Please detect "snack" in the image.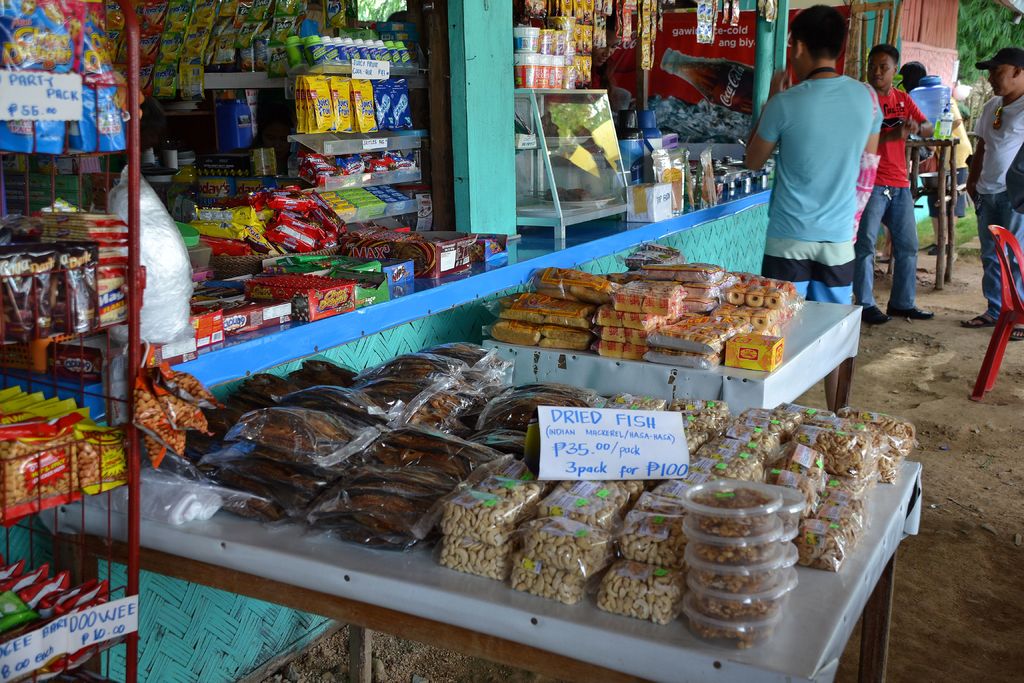
locate(136, 425, 172, 475).
